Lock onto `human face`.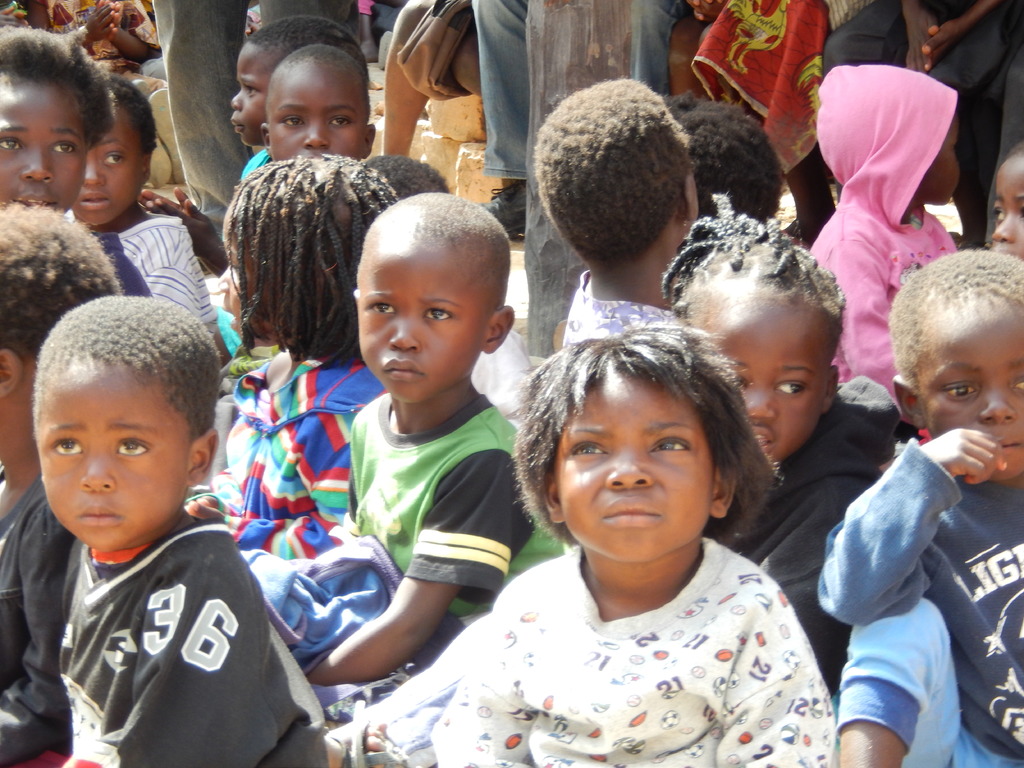
Locked: (362, 248, 493, 406).
